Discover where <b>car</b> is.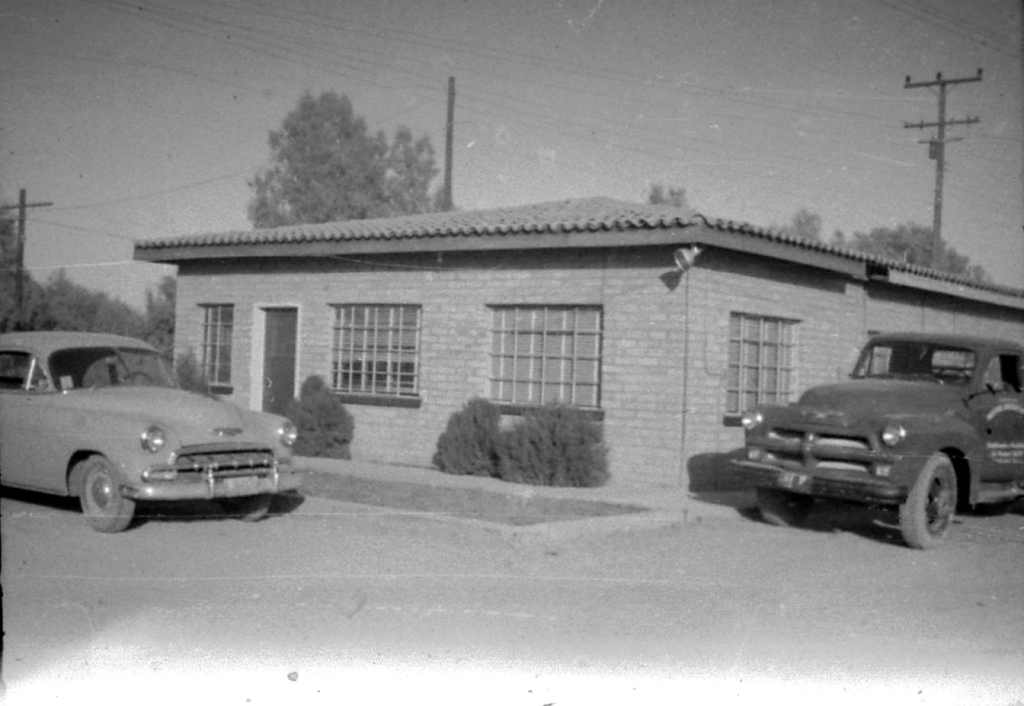
Discovered at [left=717, top=331, right=1023, bottom=551].
